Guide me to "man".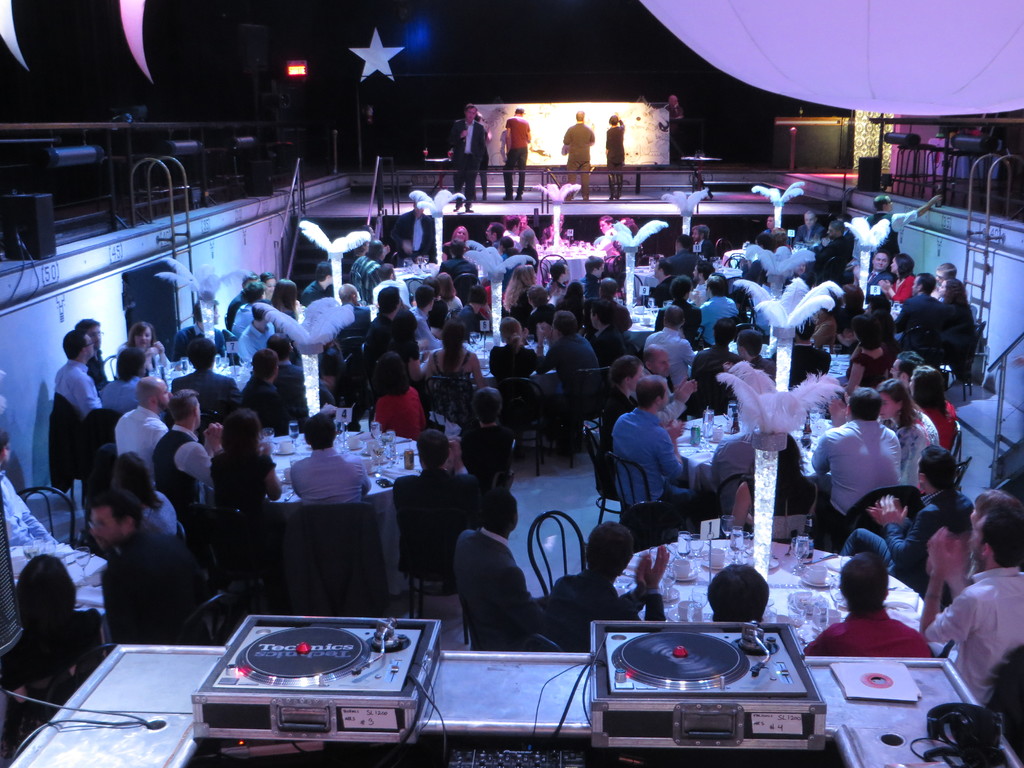
Guidance: bbox=(324, 282, 369, 329).
